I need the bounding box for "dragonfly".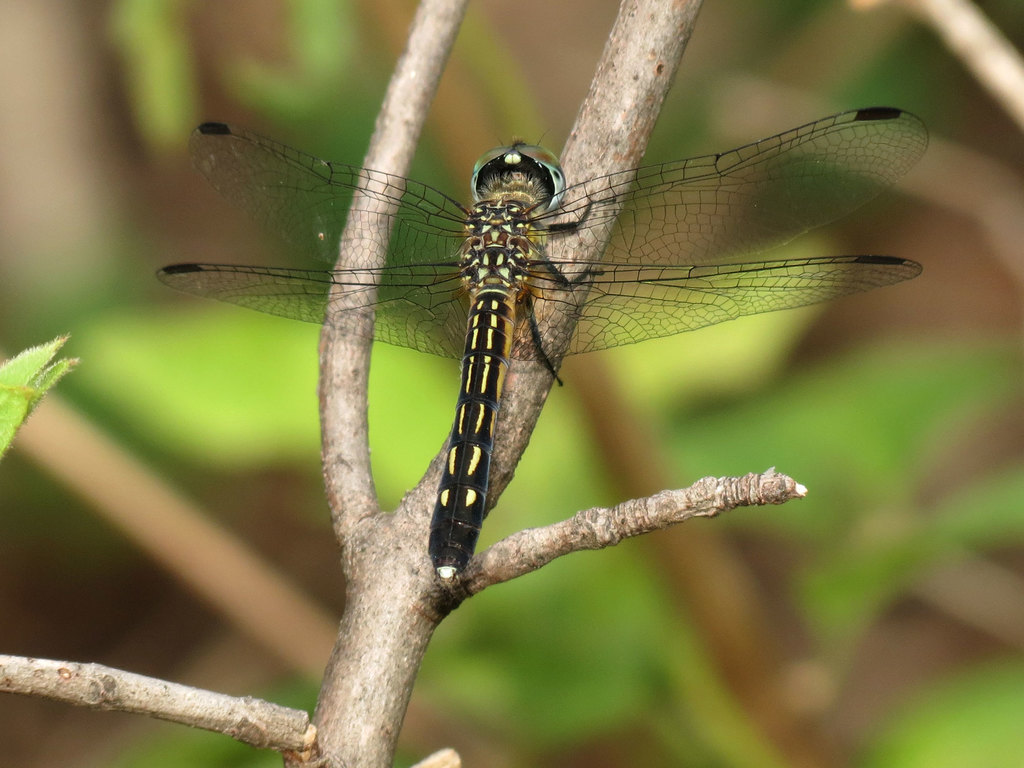
Here it is: x1=152, y1=113, x2=931, y2=582.
